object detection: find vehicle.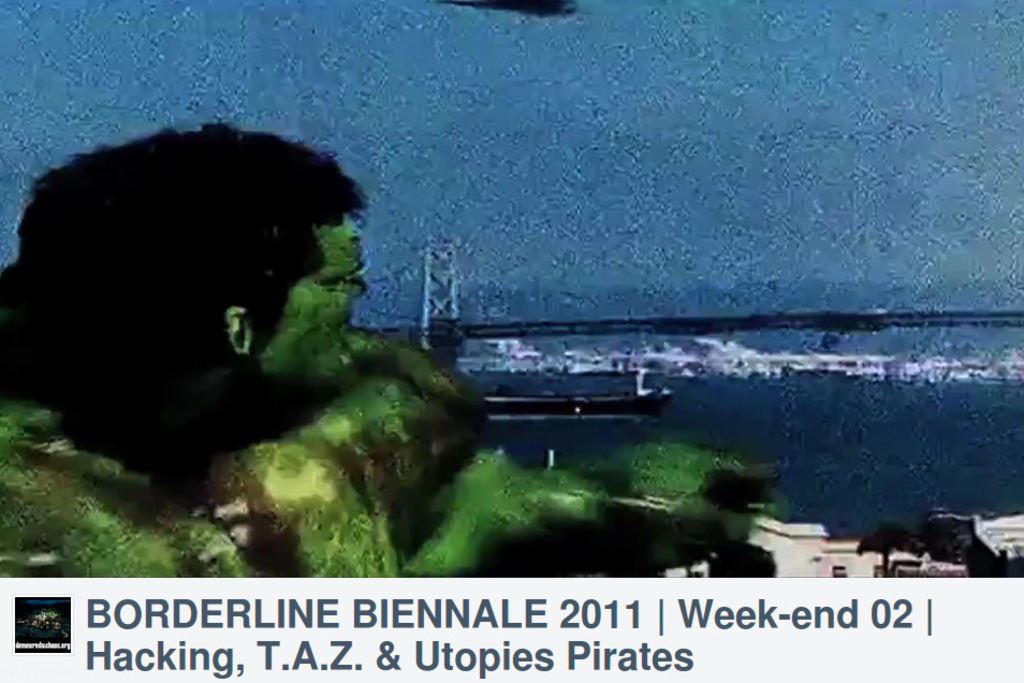
crop(480, 363, 670, 417).
